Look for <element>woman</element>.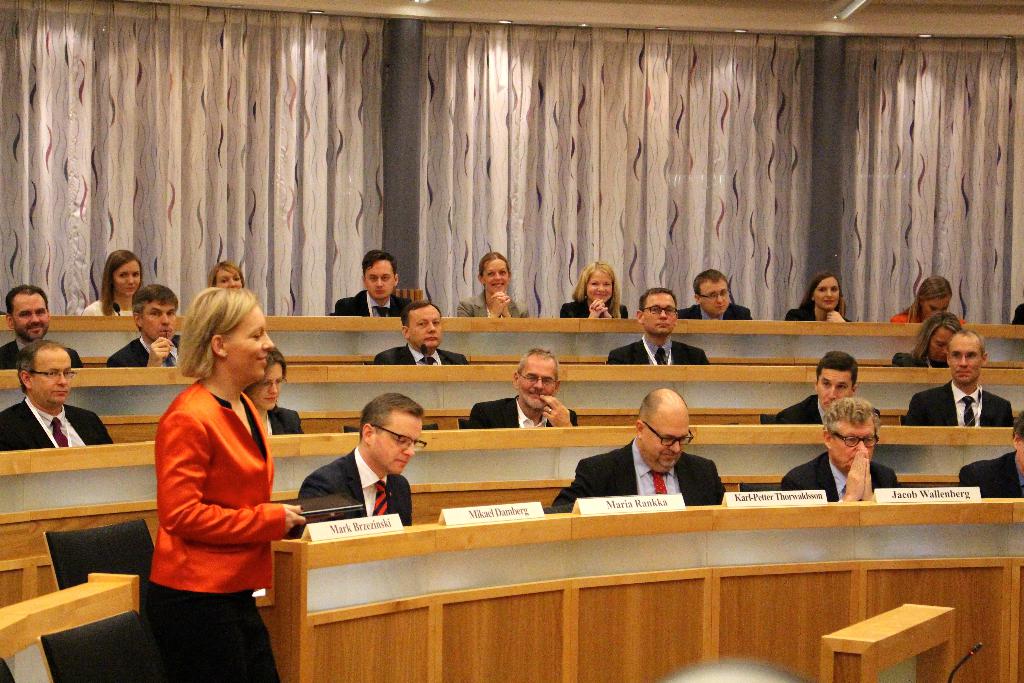
Found: (559,260,630,318).
